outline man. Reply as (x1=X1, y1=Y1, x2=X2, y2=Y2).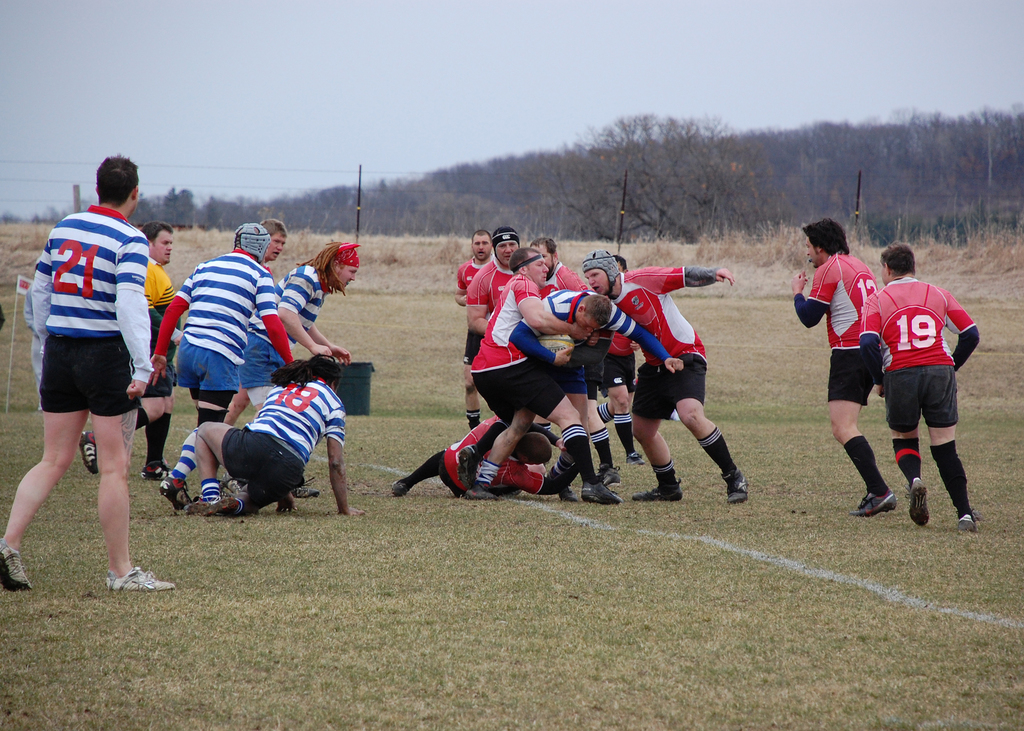
(x1=472, y1=245, x2=619, y2=501).
